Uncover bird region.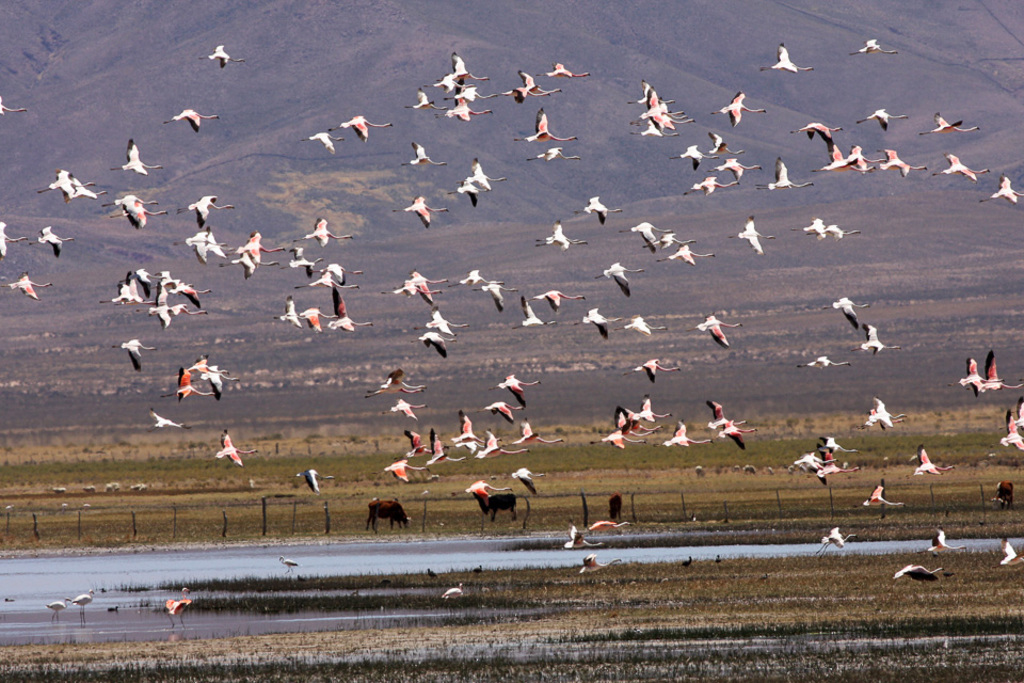
Uncovered: x1=427, y1=73, x2=479, y2=94.
